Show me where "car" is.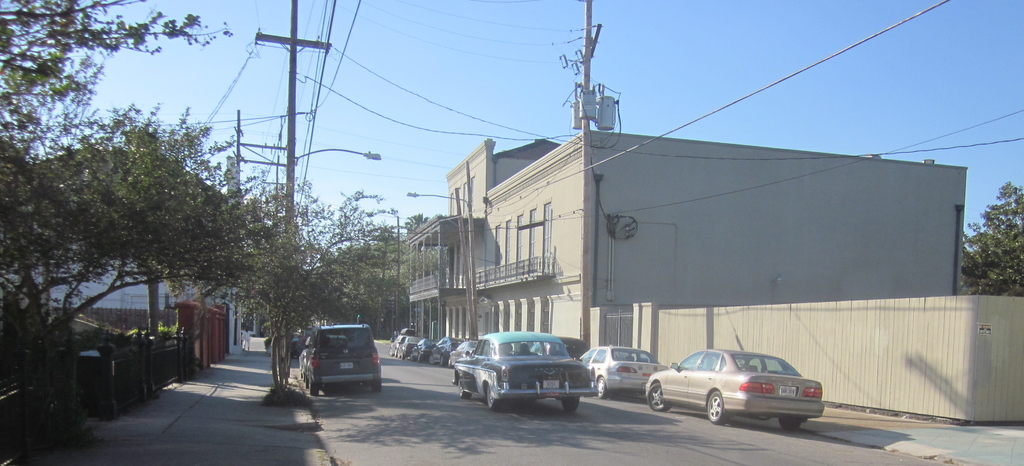
"car" is at Rect(307, 318, 383, 388).
